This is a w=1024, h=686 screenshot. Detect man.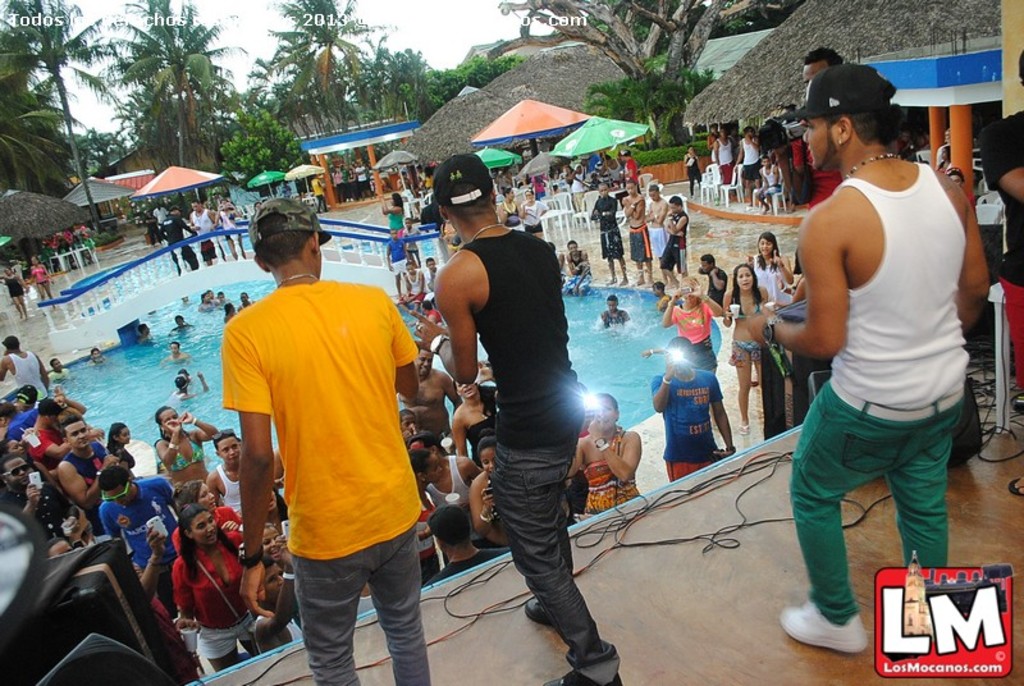
[x1=412, y1=447, x2=445, y2=580].
